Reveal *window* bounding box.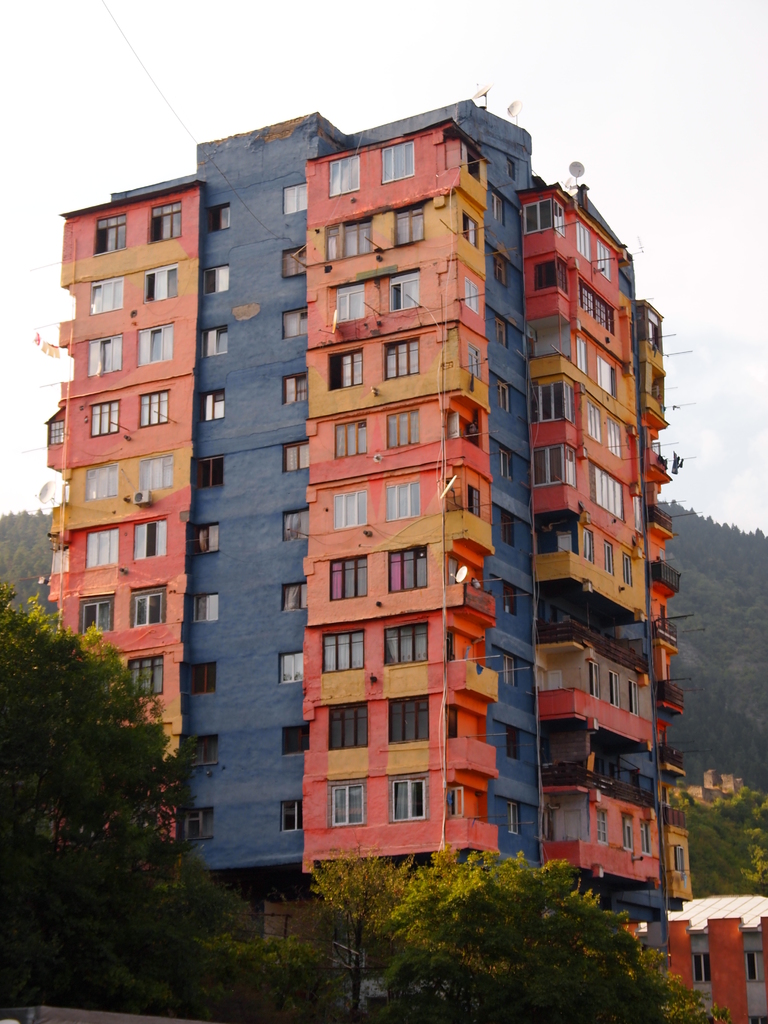
Revealed: locate(326, 712, 367, 756).
